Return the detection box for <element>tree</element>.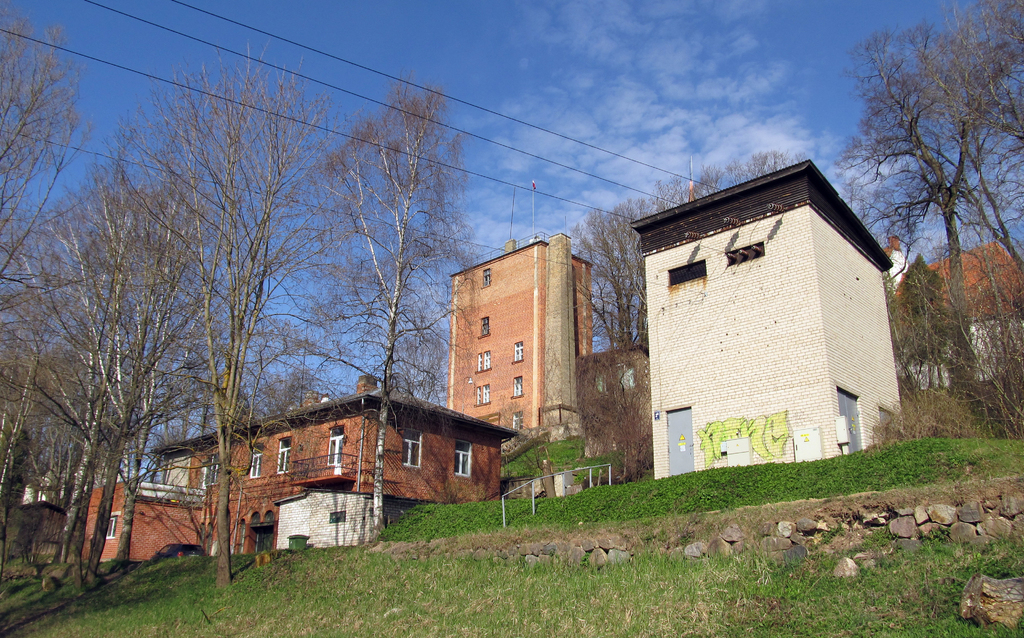
[x1=844, y1=28, x2=991, y2=291].
